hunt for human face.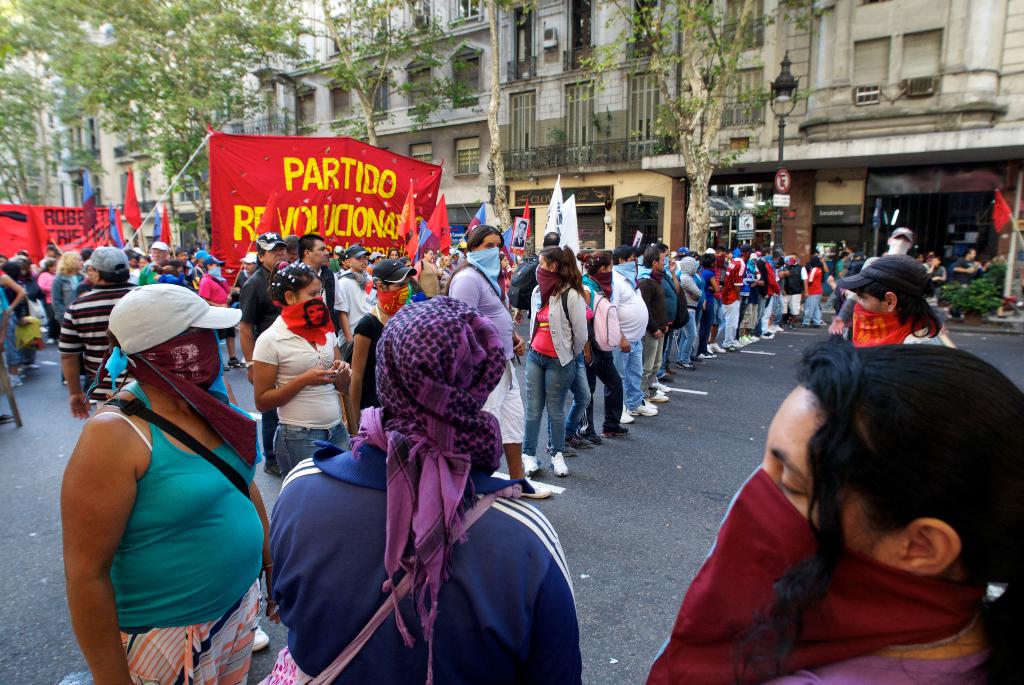
Hunted down at locate(294, 278, 324, 308).
